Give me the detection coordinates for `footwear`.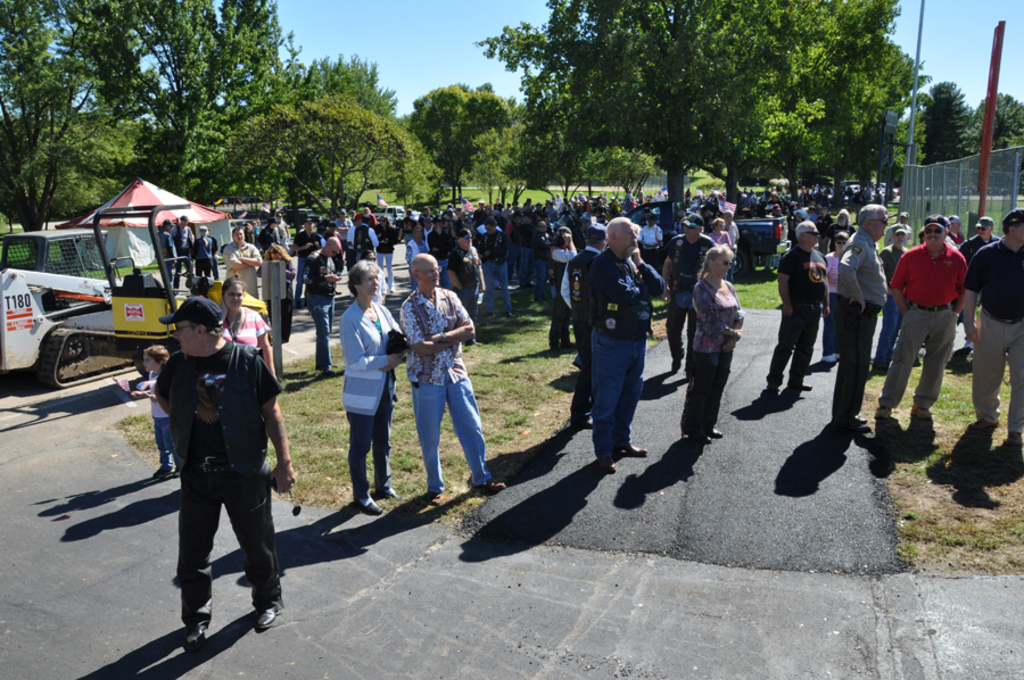
bbox=[377, 482, 393, 498].
